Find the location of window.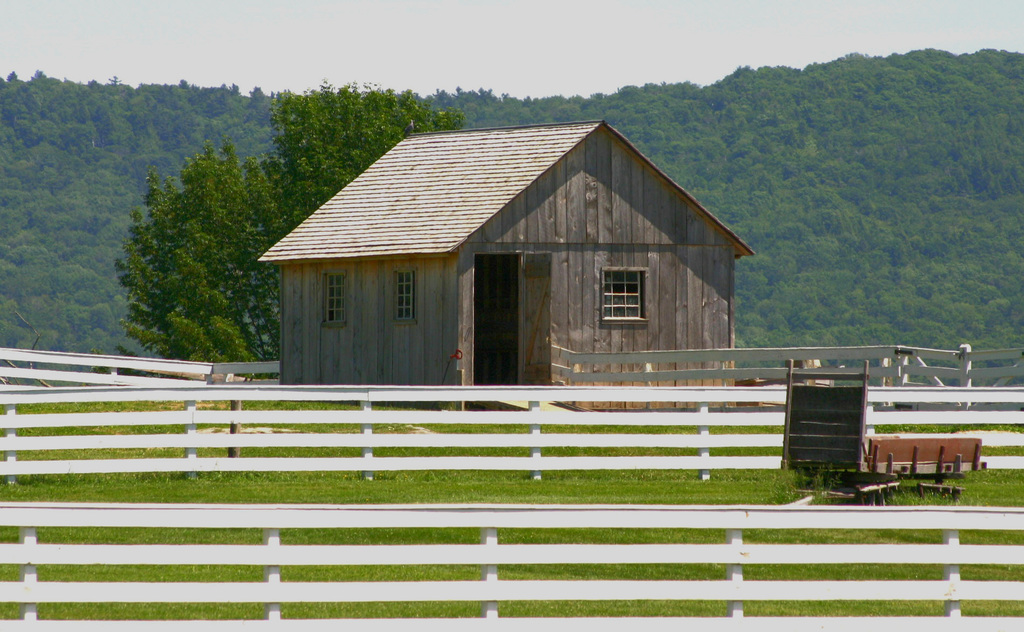
Location: pyautogui.locateOnScreen(602, 266, 649, 324).
